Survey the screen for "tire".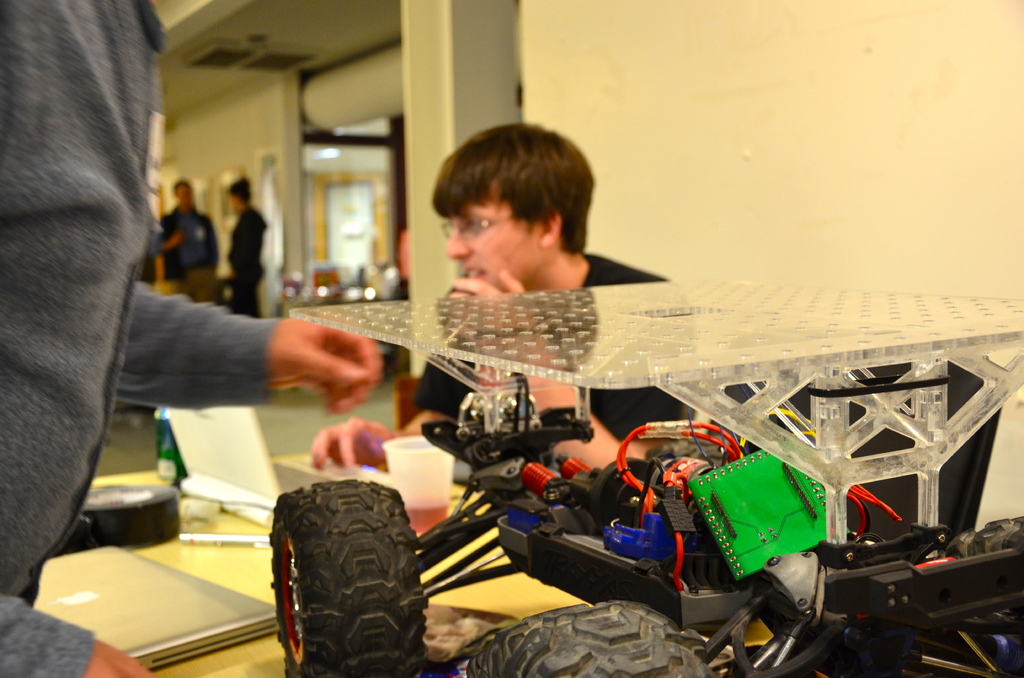
Survey found: l=454, t=615, r=720, b=677.
